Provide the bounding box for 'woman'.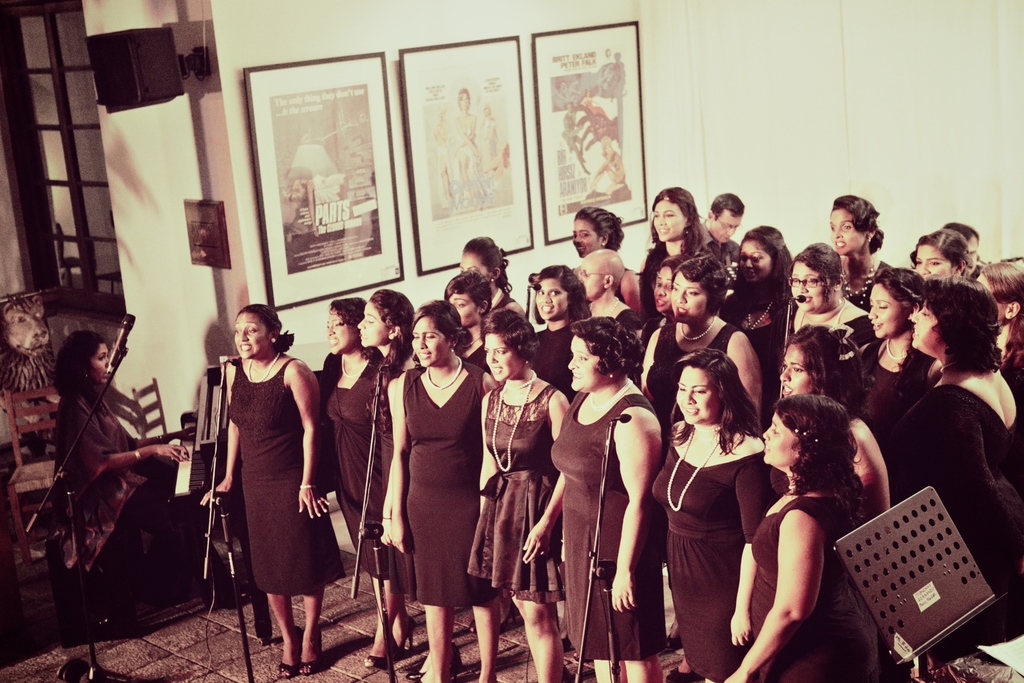
968,259,1023,408.
